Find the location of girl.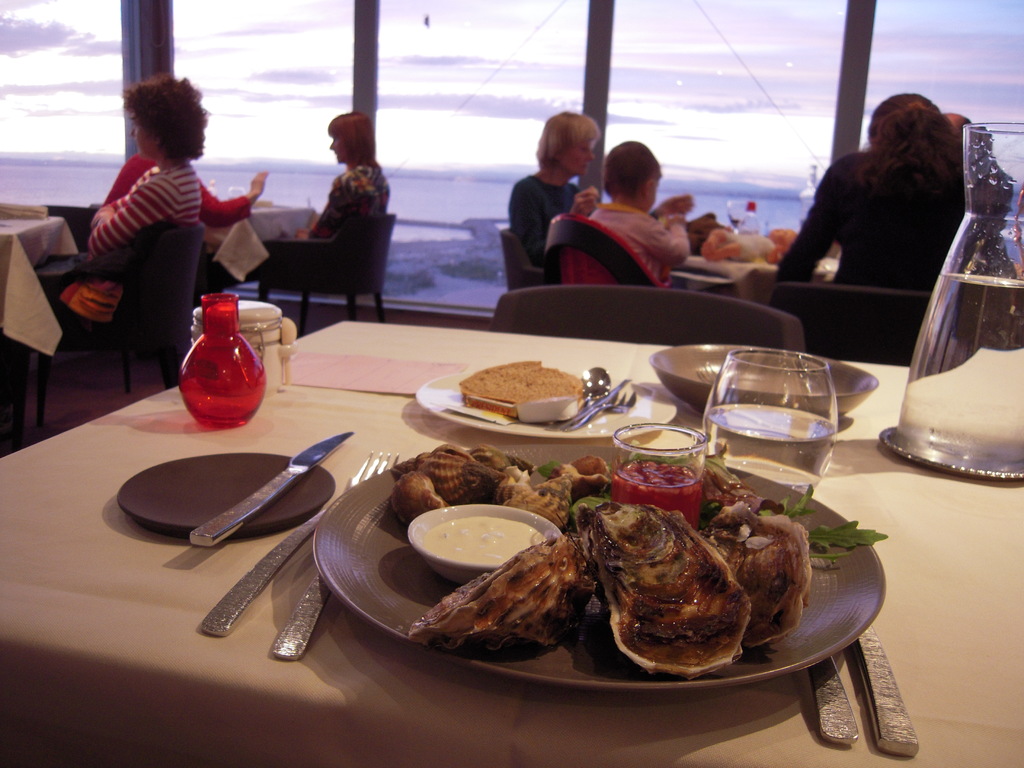
Location: (292, 110, 392, 240).
